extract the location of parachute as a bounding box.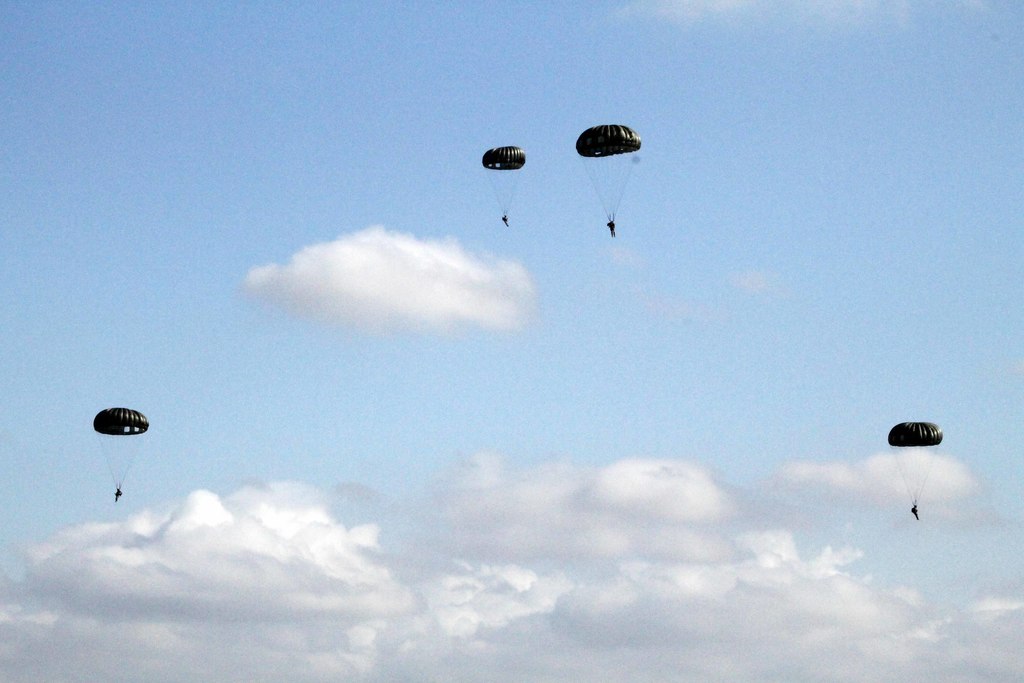
480/145/525/220.
